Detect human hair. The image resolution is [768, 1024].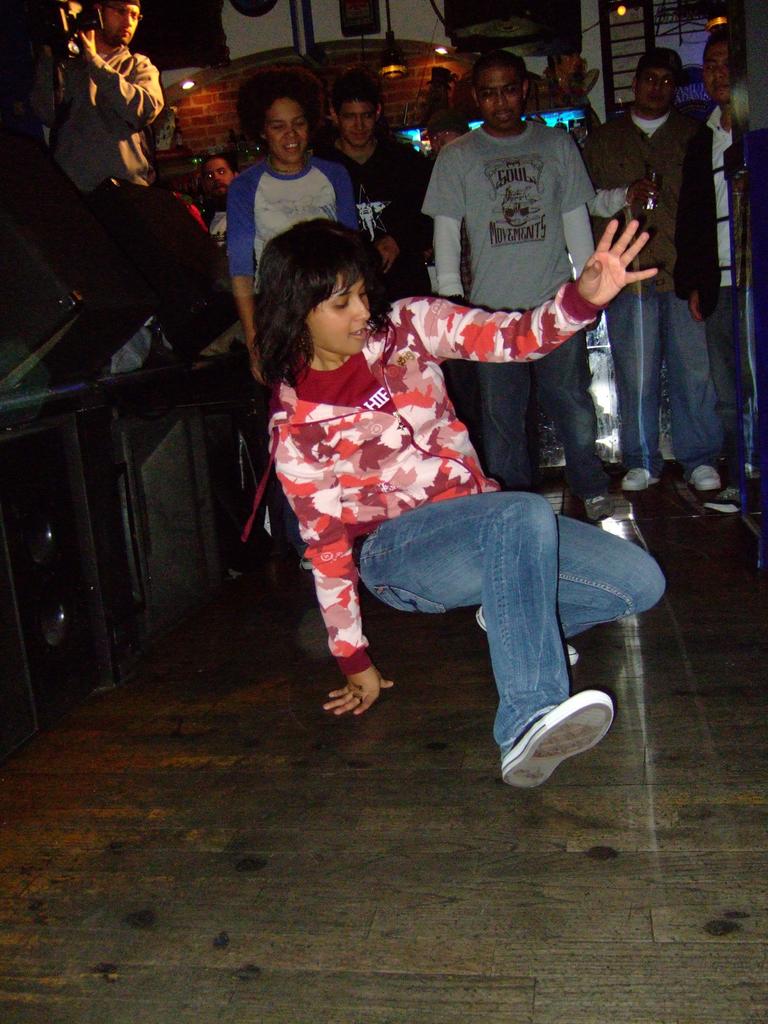
(250, 63, 323, 140).
